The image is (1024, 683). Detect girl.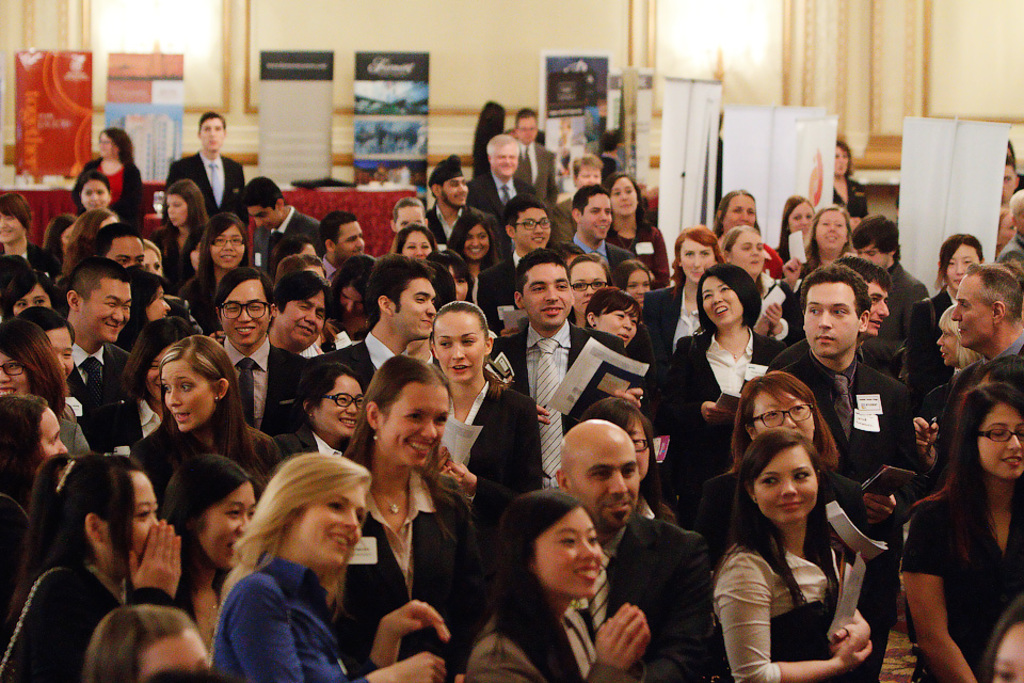
Detection: BBox(431, 299, 545, 506).
